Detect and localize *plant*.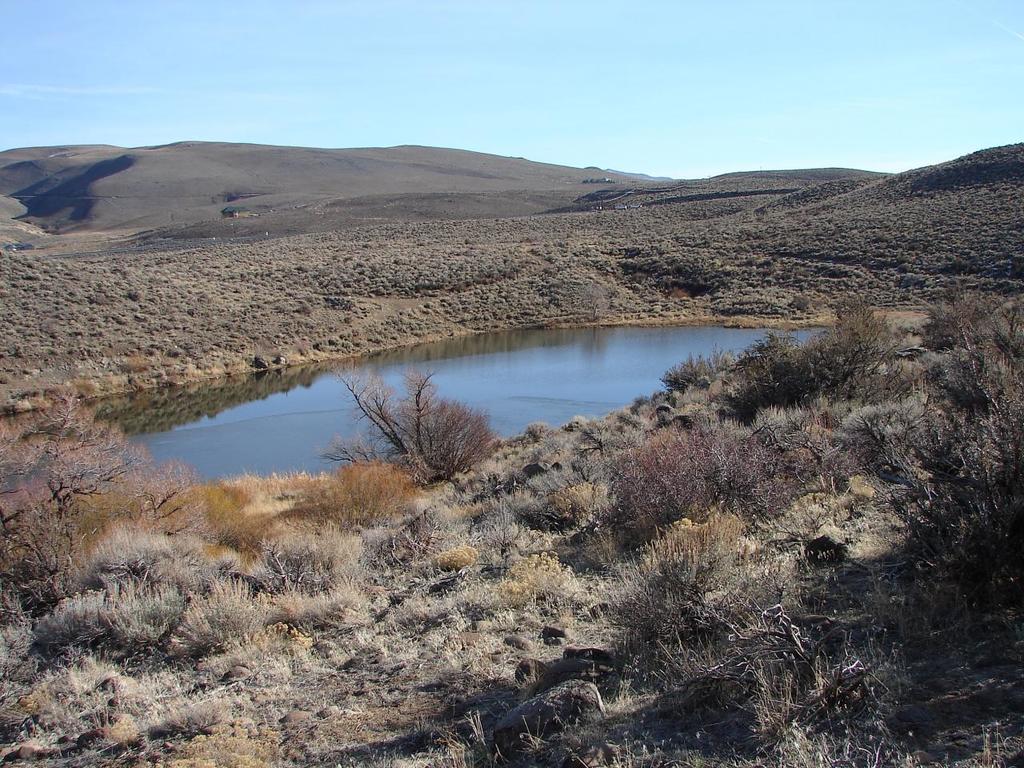
Localized at pyautogui.locateOnScreen(517, 407, 545, 446).
